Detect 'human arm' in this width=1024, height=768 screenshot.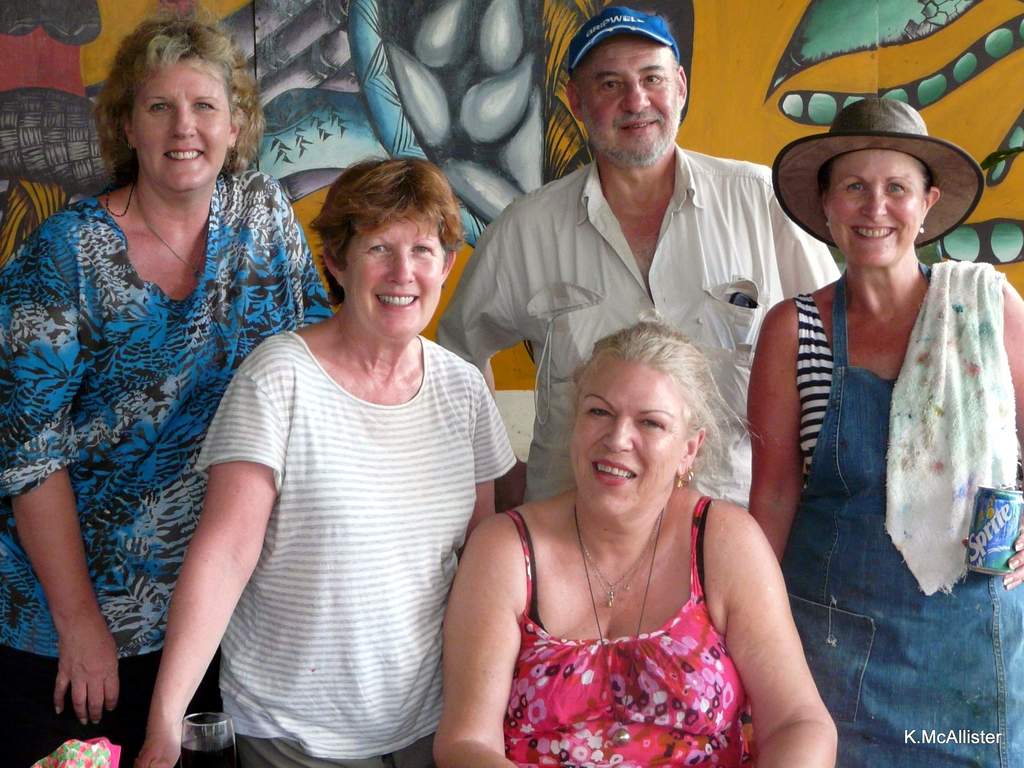
Detection: Rect(755, 170, 837, 344).
